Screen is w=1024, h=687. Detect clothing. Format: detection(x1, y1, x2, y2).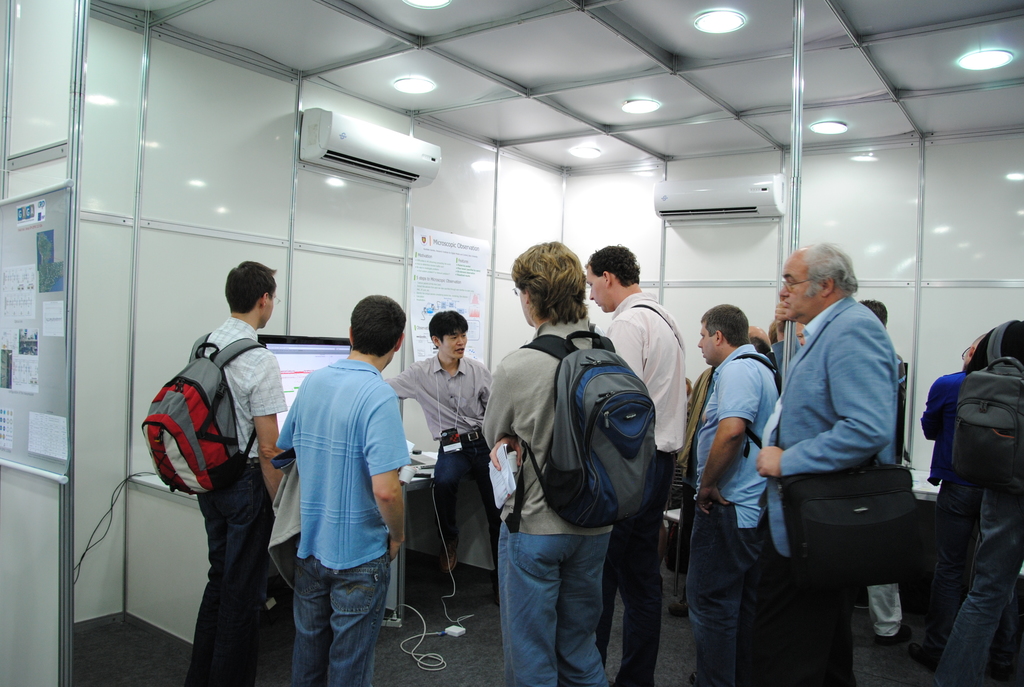
detection(189, 312, 287, 686).
